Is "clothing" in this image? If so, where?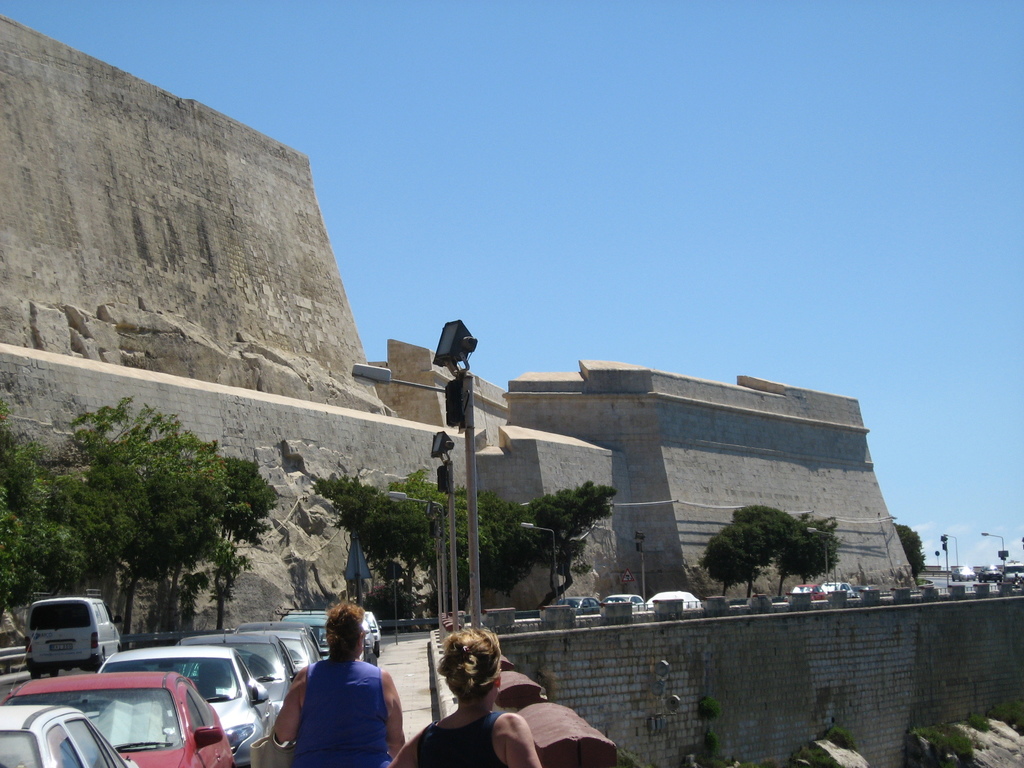
Yes, at box(294, 655, 386, 767).
